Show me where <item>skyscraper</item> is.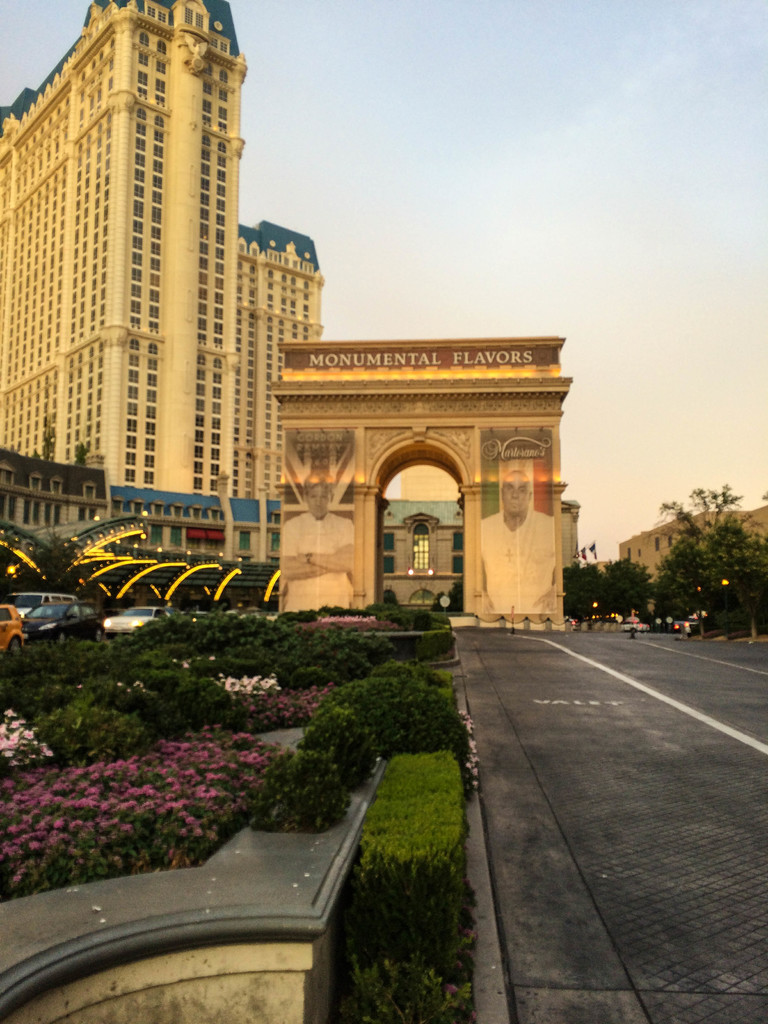
<item>skyscraper</item> is at bbox(0, 0, 327, 494).
